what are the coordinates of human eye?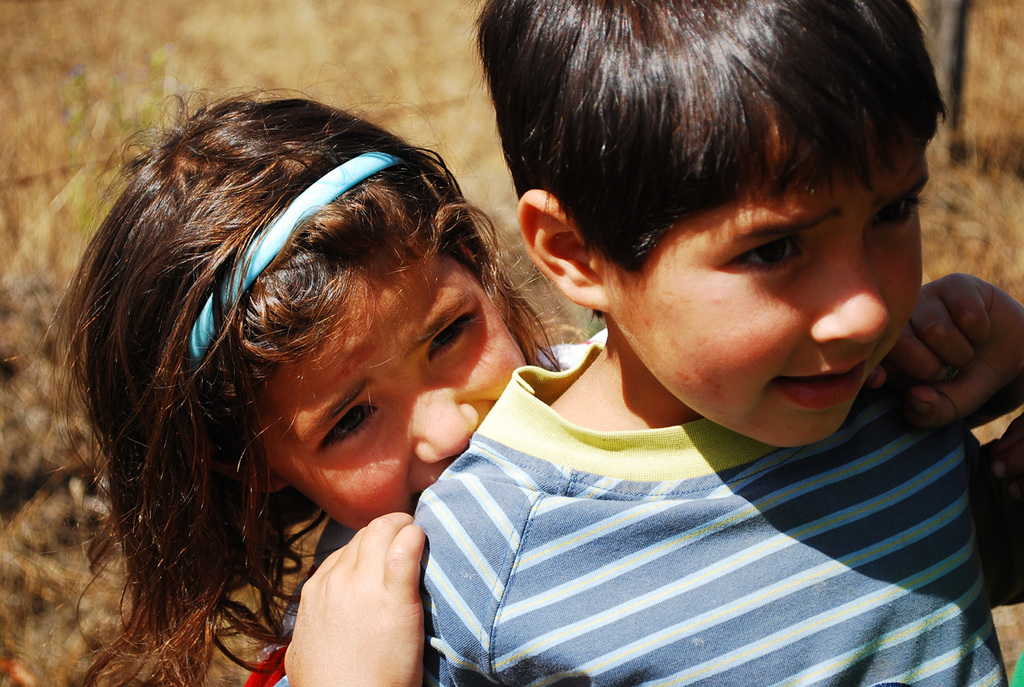
region(432, 301, 478, 360).
